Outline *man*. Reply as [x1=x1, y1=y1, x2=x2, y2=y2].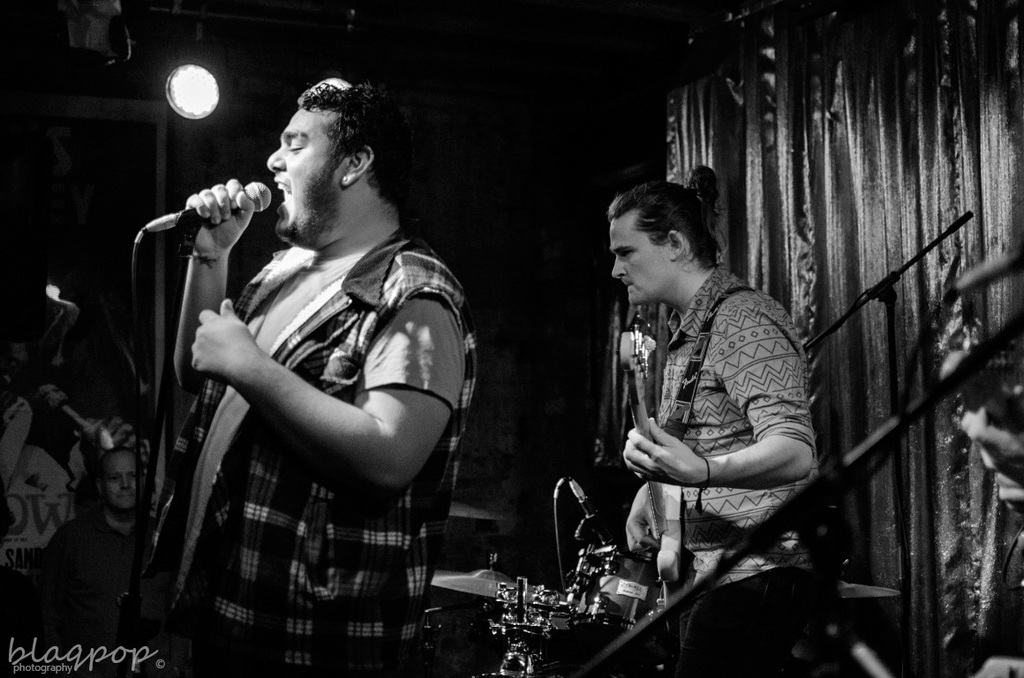
[x1=591, y1=176, x2=827, y2=605].
